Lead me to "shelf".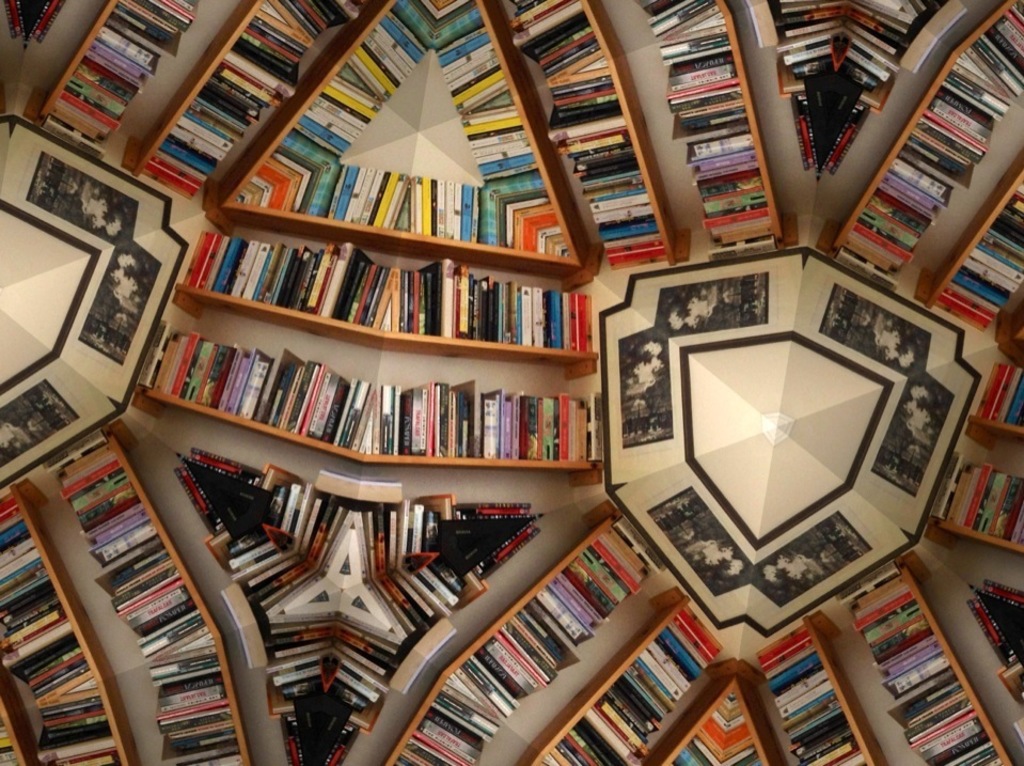
Lead to [x1=52, y1=419, x2=258, y2=765].
